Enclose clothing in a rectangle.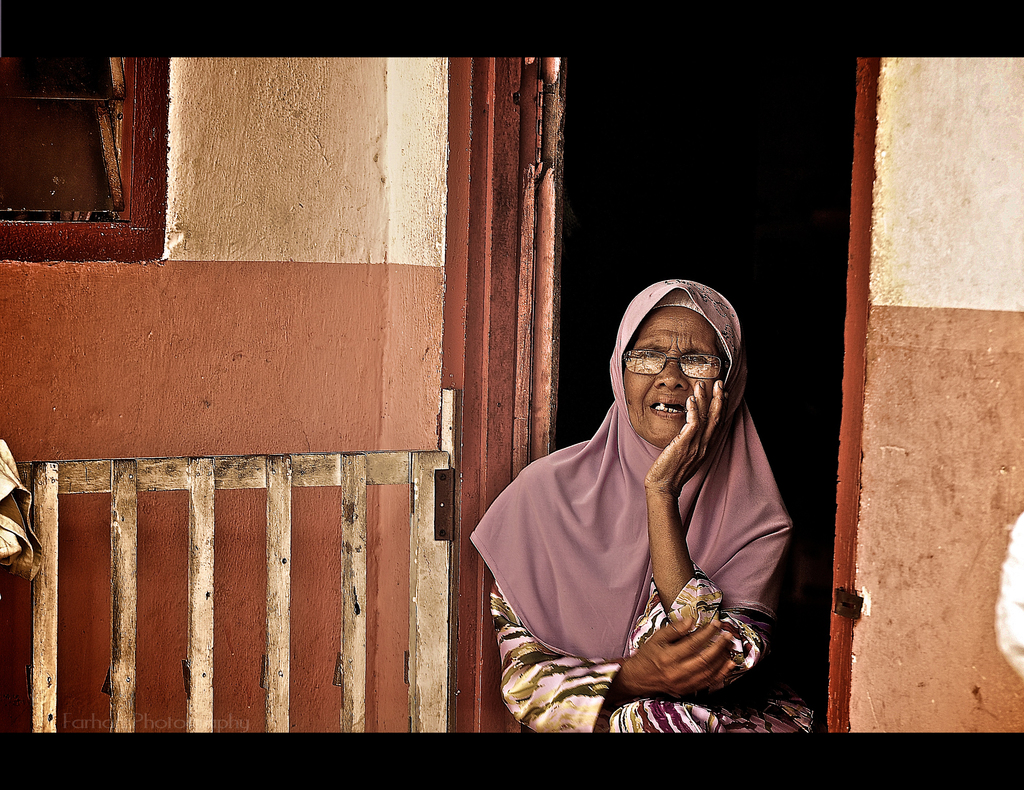
rect(996, 511, 1023, 677).
